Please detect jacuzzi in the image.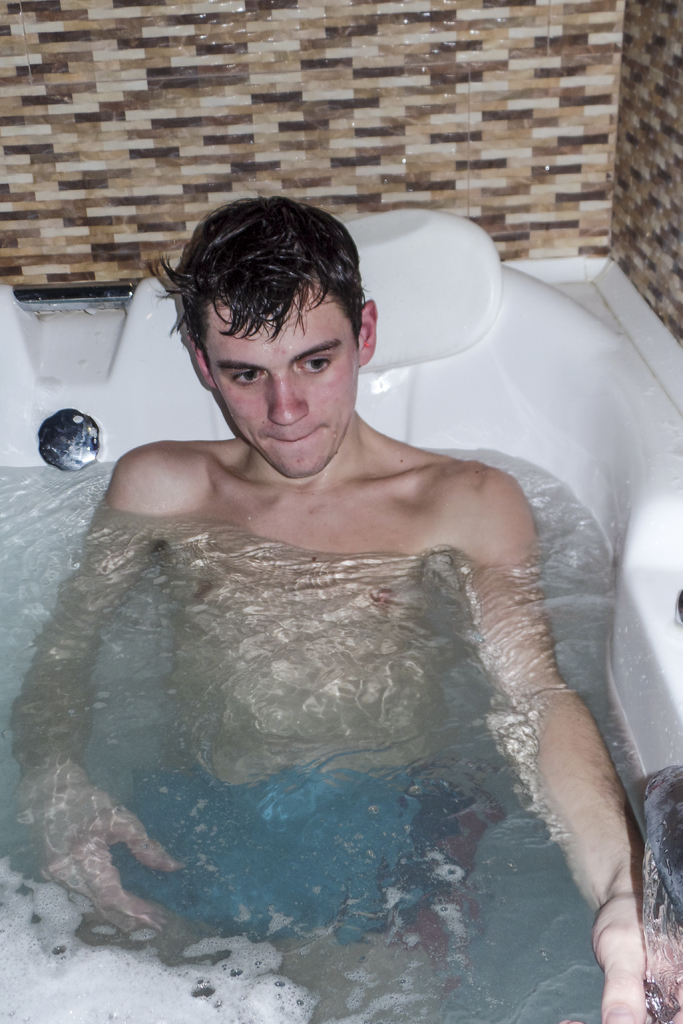
x1=0, y1=211, x2=682, y2=1023.
